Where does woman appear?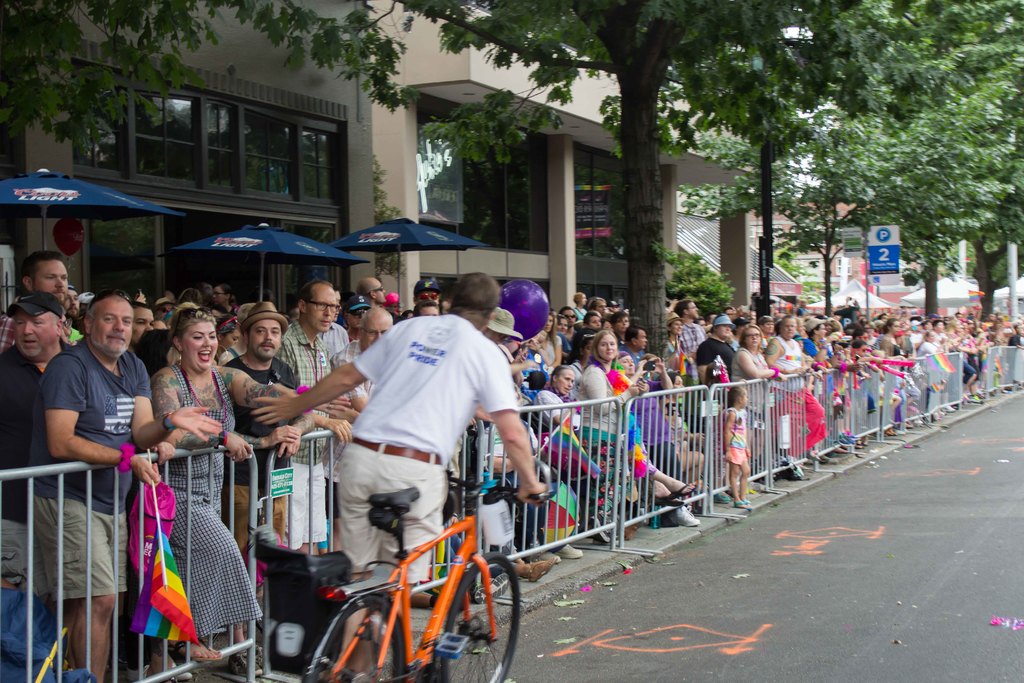
Appears at rect(579, 331, 641, 540).
